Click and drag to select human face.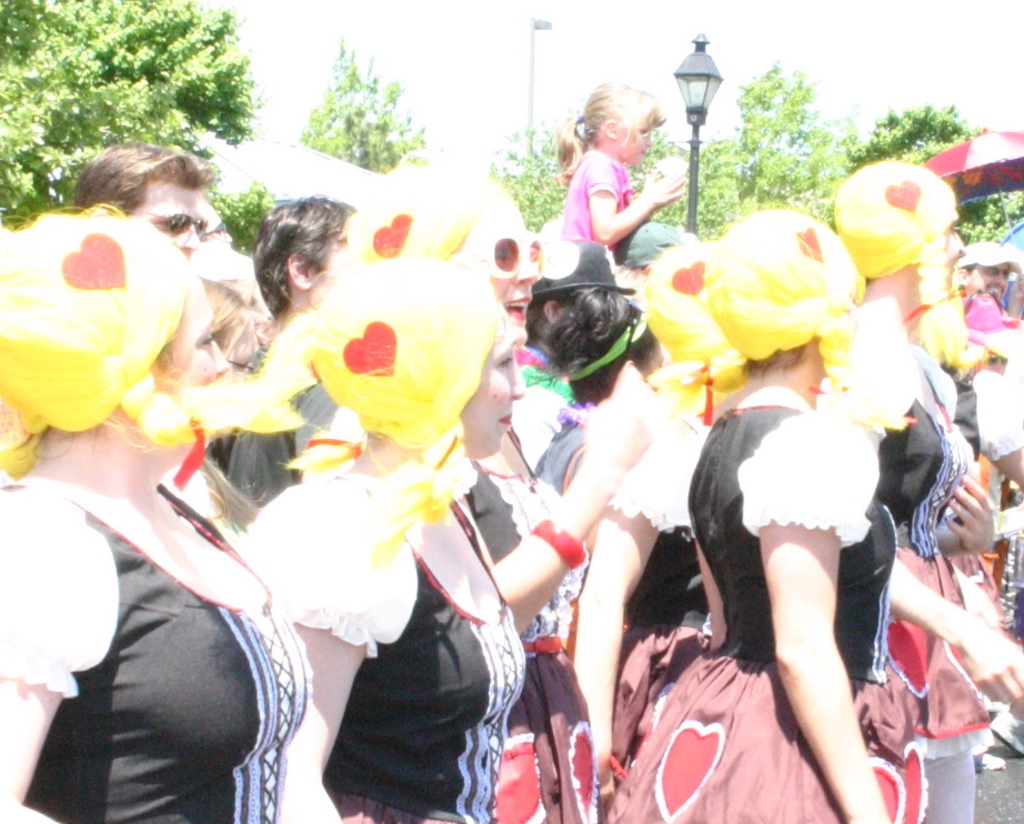
Selection: region(620, 112, 657, 163).
